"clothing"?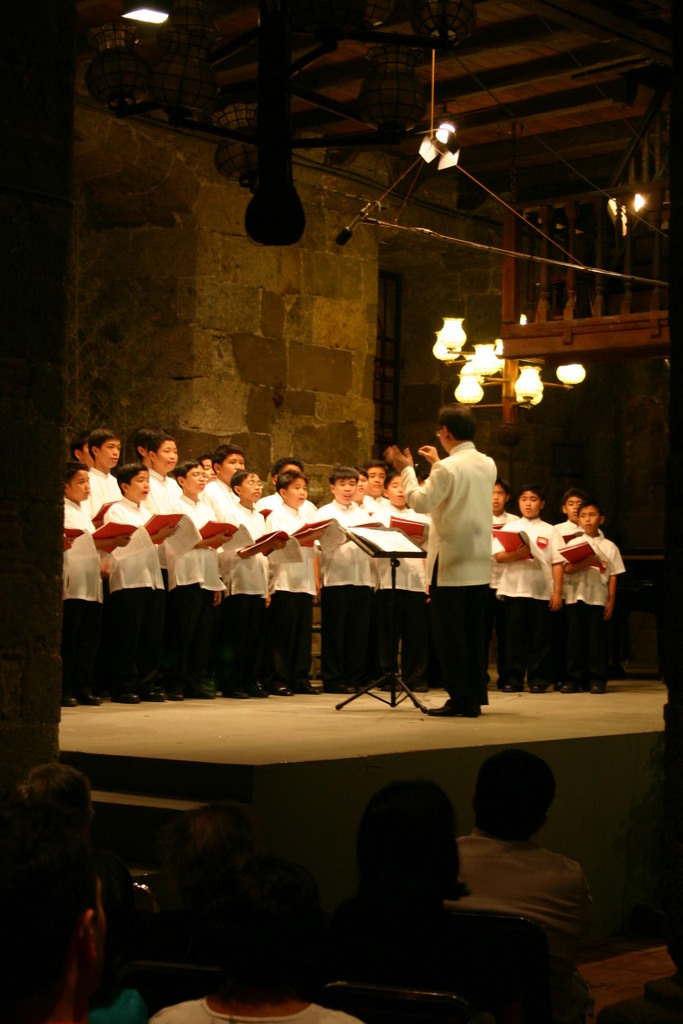
select_region(263, 495, 316, 697)
